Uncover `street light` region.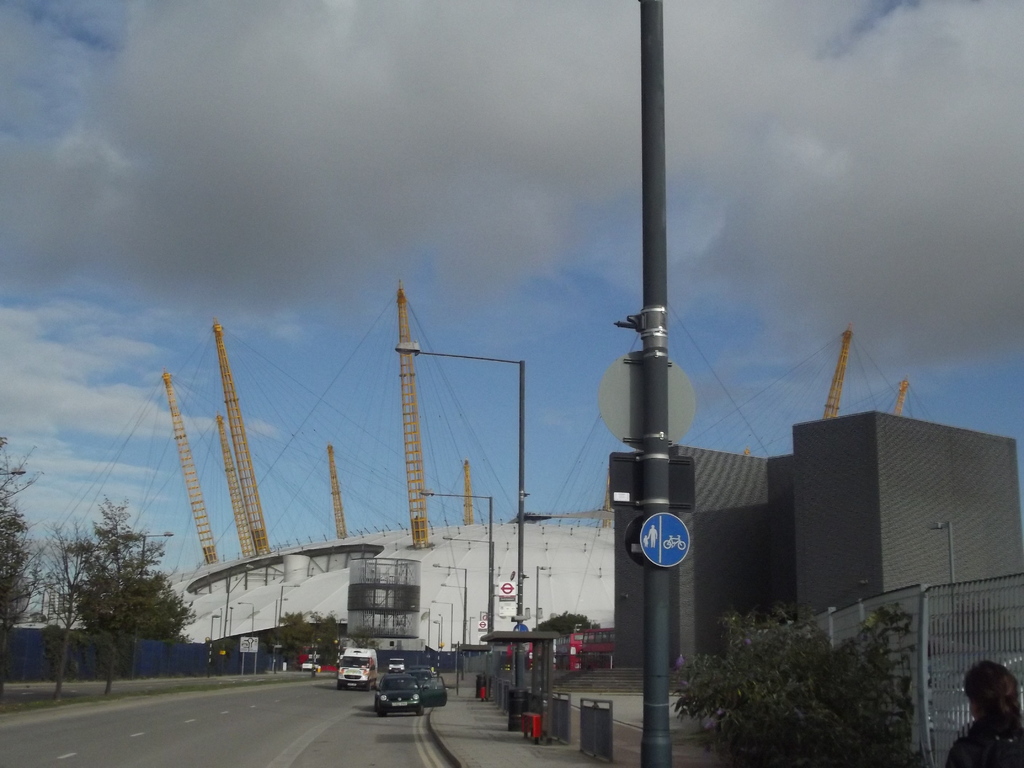
Uncovered: {"left": 431, "top": 596, "right": 451, "bottom": 637}.
